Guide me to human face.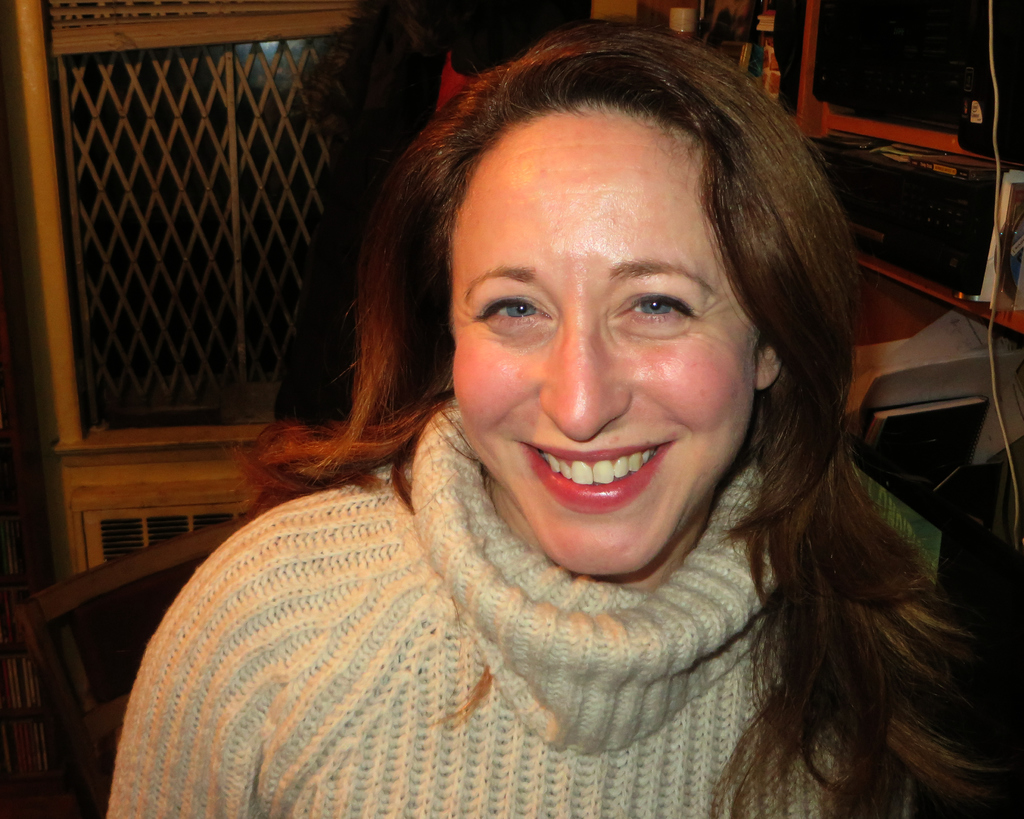
Guidance: box=[453, 100, 753, 578].
